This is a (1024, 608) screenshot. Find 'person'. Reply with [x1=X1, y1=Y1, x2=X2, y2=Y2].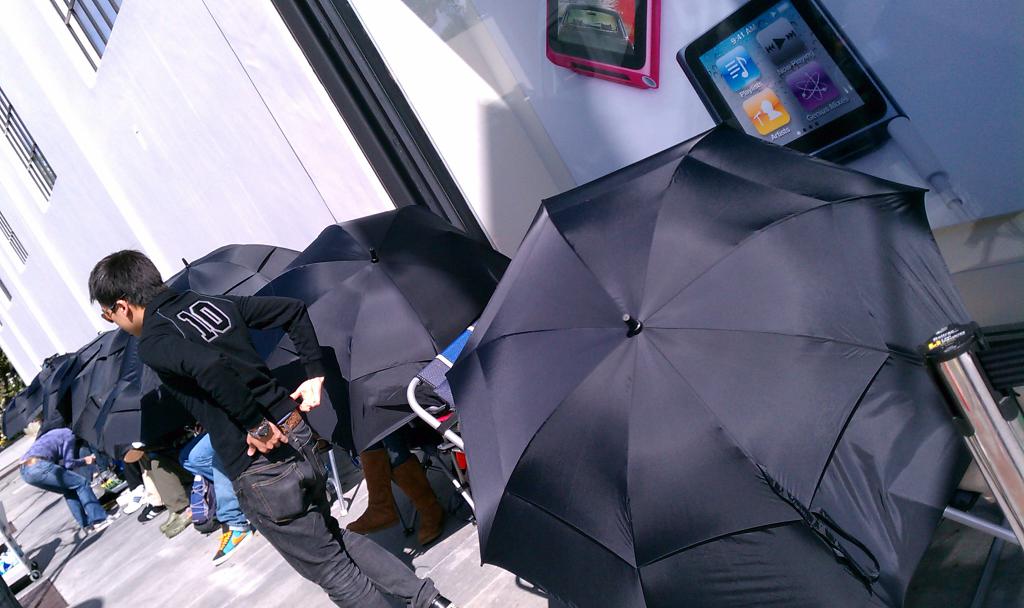
[x1=76, y1=252, x2=453, y2=607].
